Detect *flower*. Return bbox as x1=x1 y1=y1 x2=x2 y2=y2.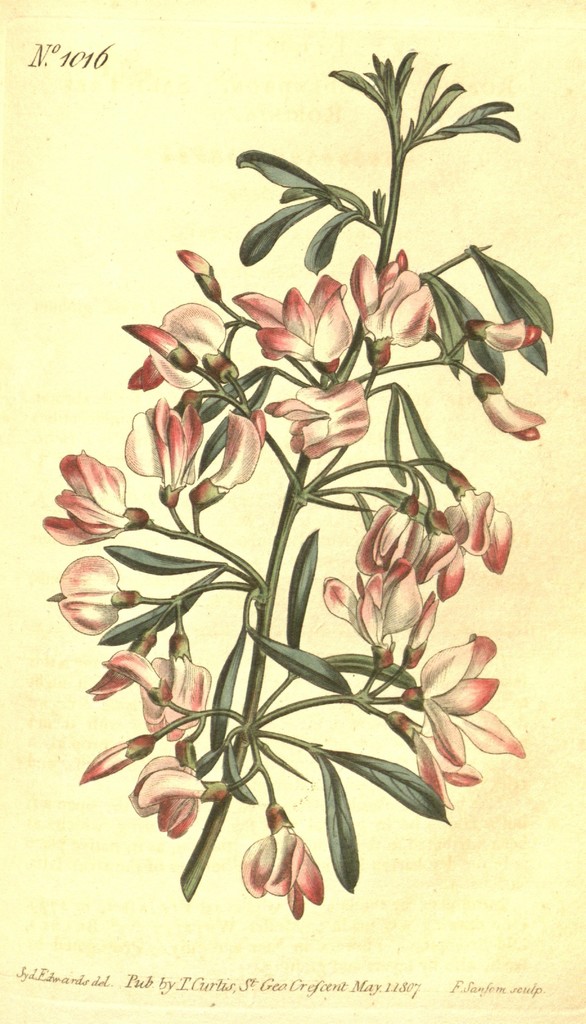
x1=41 y1=554 x2=132 y2=632.
